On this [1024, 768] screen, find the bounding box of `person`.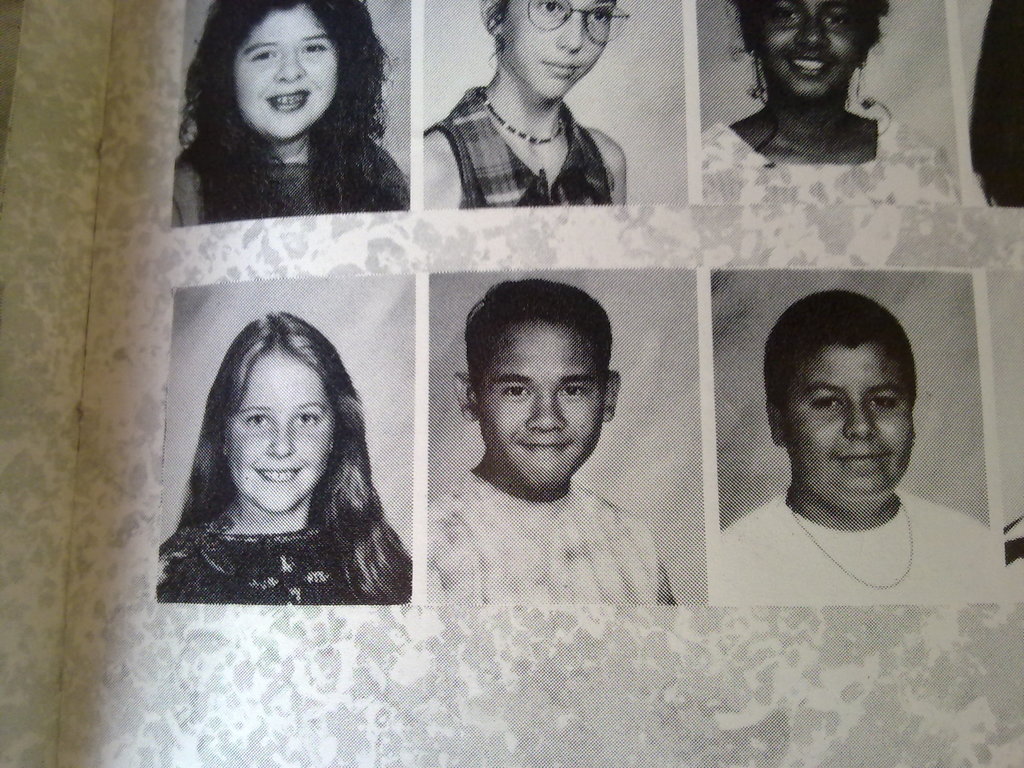
Bounding box: locate(424, 277, 684, 610).
